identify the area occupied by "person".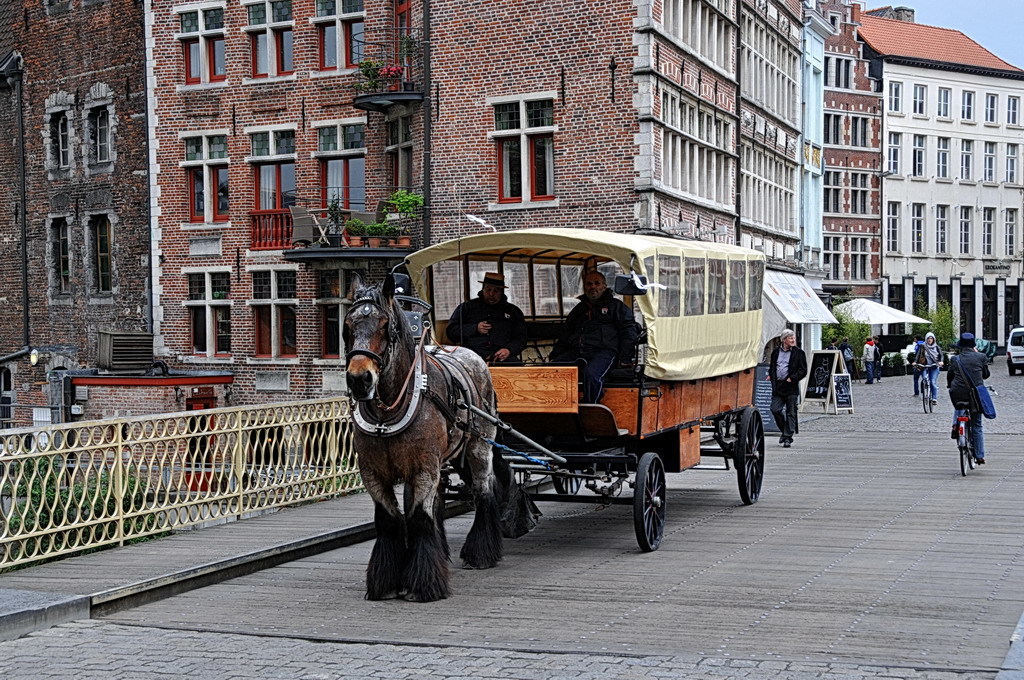
Area: {"left": 558, "top": 263, "right": 640, "bottom": 409}.
